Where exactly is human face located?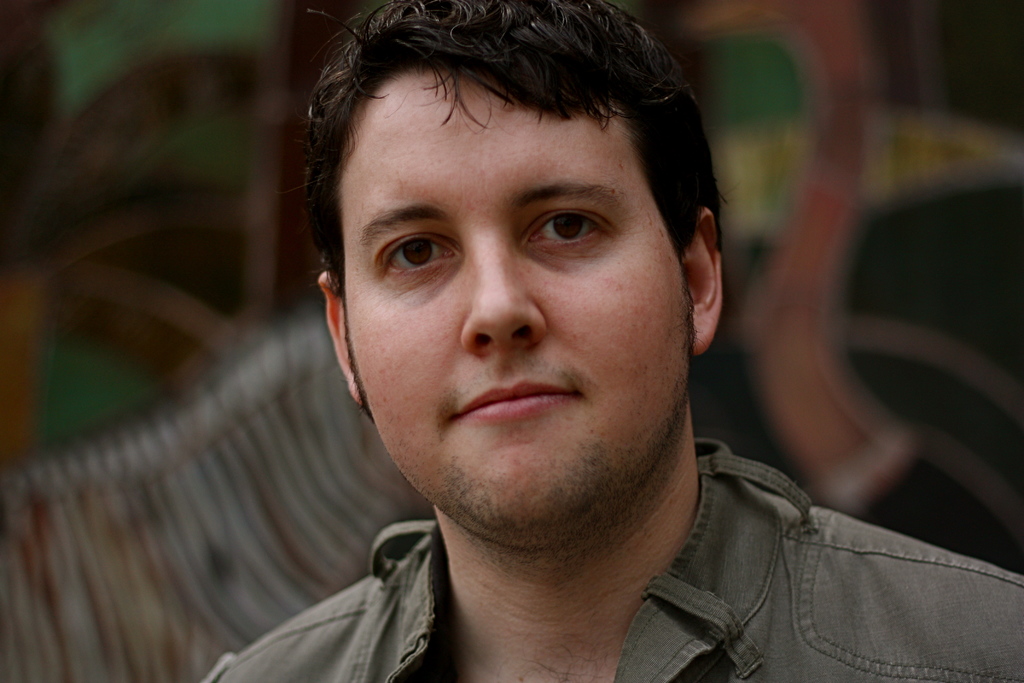
Its bounding box is [left=332, top=58, right=693, bottom=534].
